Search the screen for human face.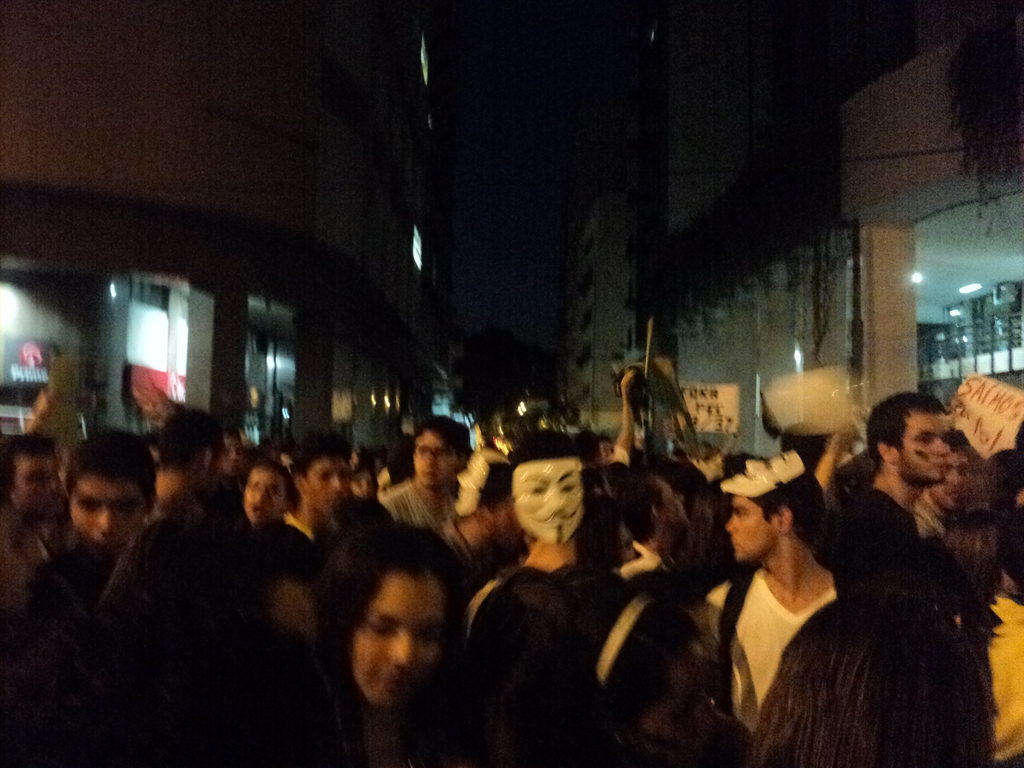
Found at 722/495/780/563.
